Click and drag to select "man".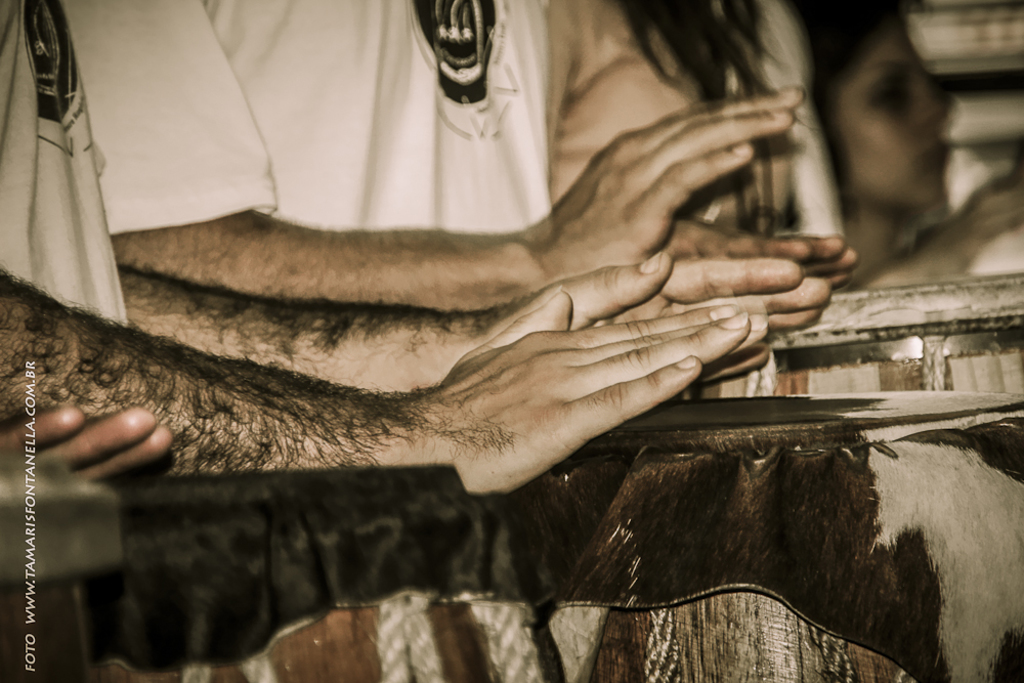
Selection: <region>0, 0, 837, 505</region>.
